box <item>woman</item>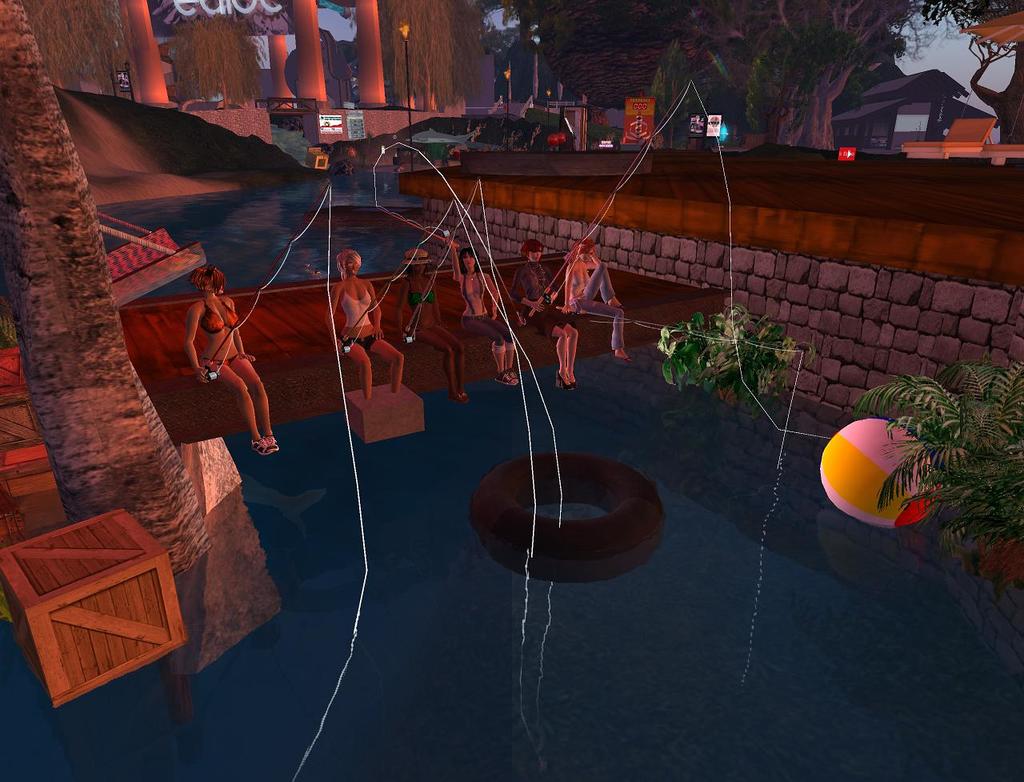
left=444, top=227, right=525, bottom=389
